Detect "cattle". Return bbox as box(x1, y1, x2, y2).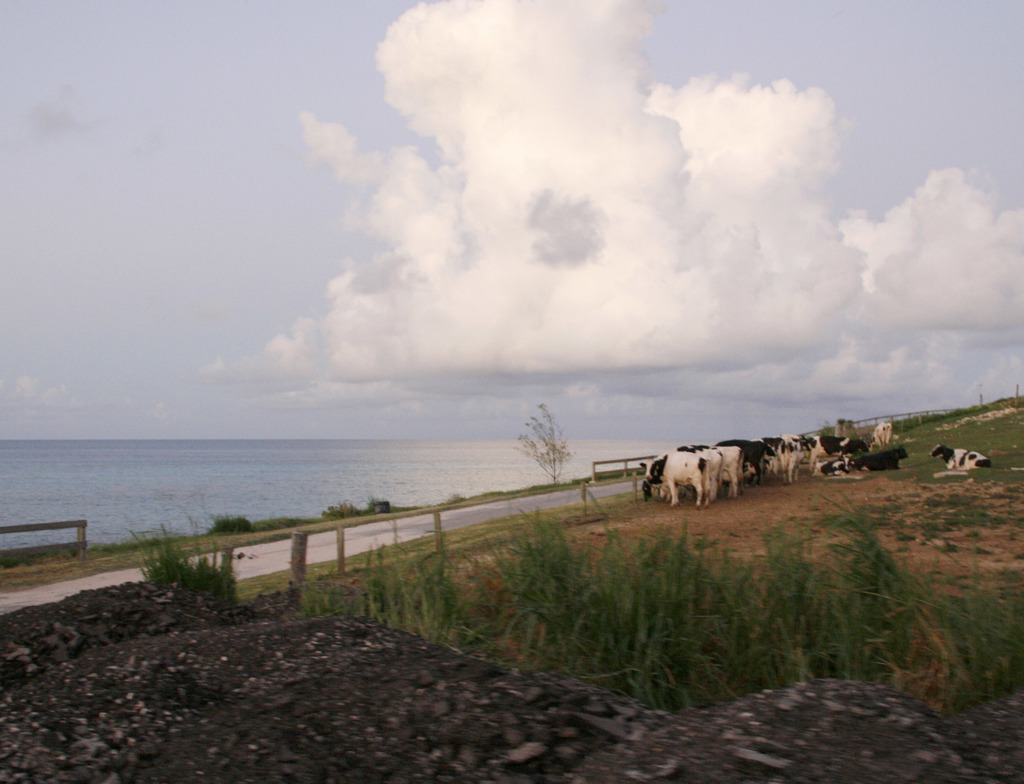
box(863, 442, 915, 468).
